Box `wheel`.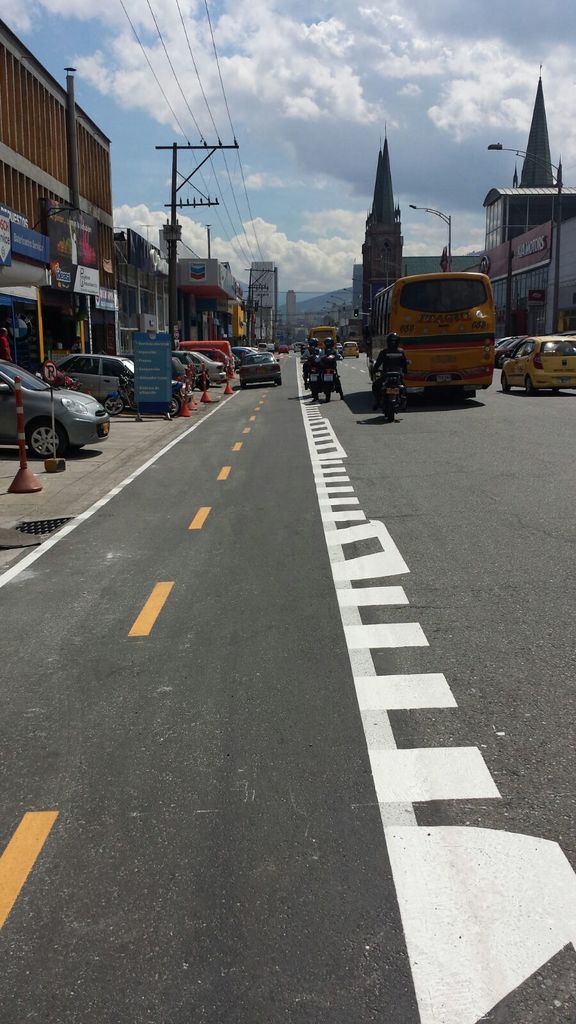
[384, 396, 402, 420].
